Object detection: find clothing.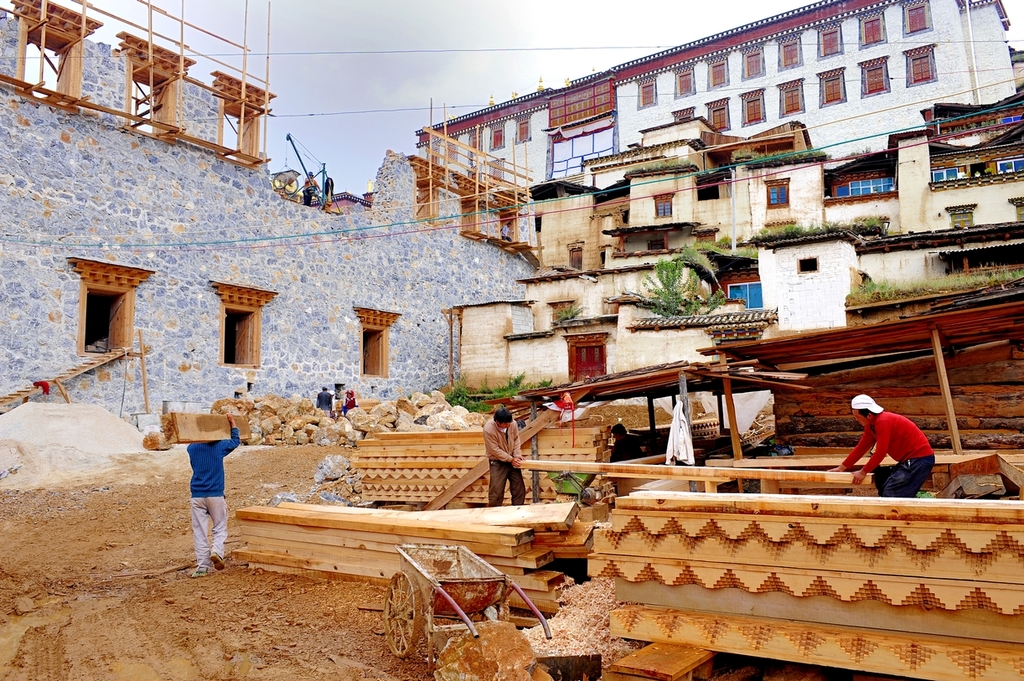
(171, 431, 251, 564).
